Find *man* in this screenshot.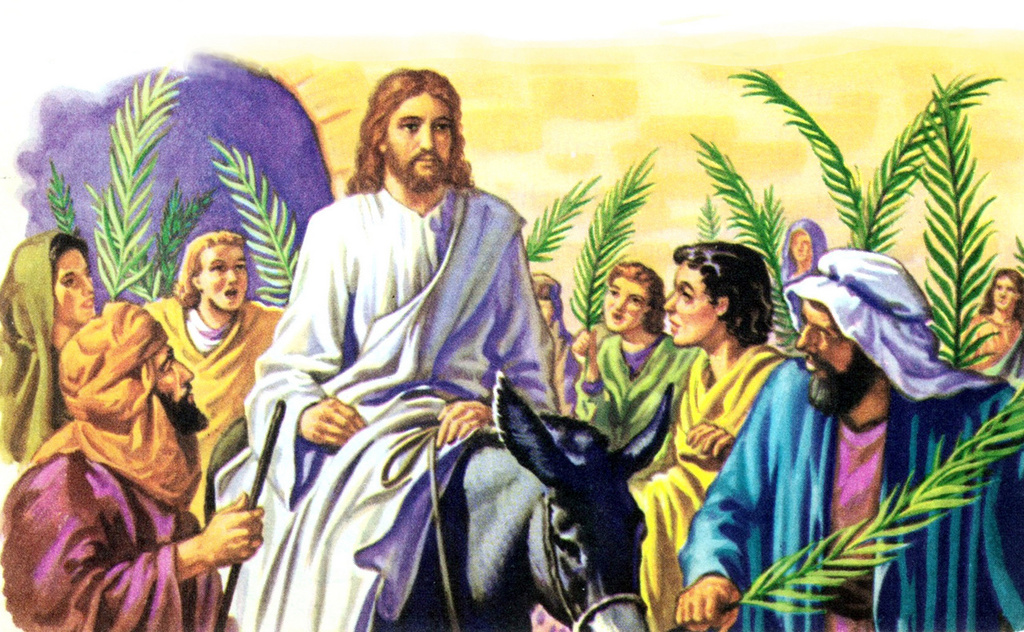
The bounding box for *man* is 146:229:286:538.
